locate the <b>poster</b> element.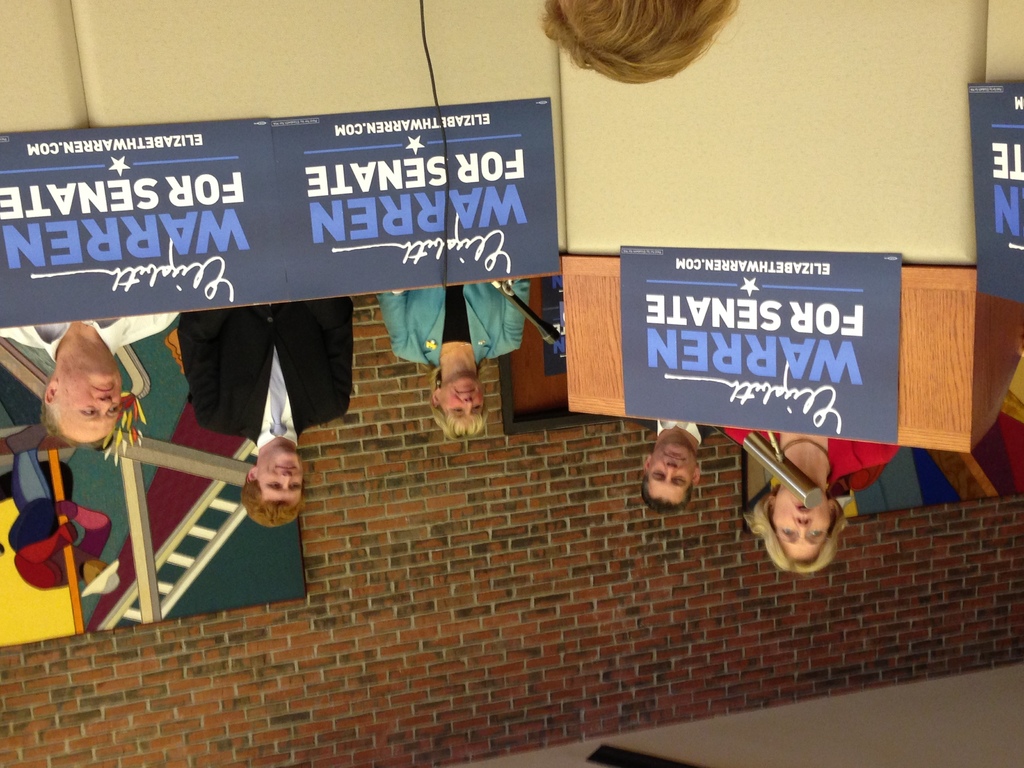
Element bbox: [620,244,904,442].
